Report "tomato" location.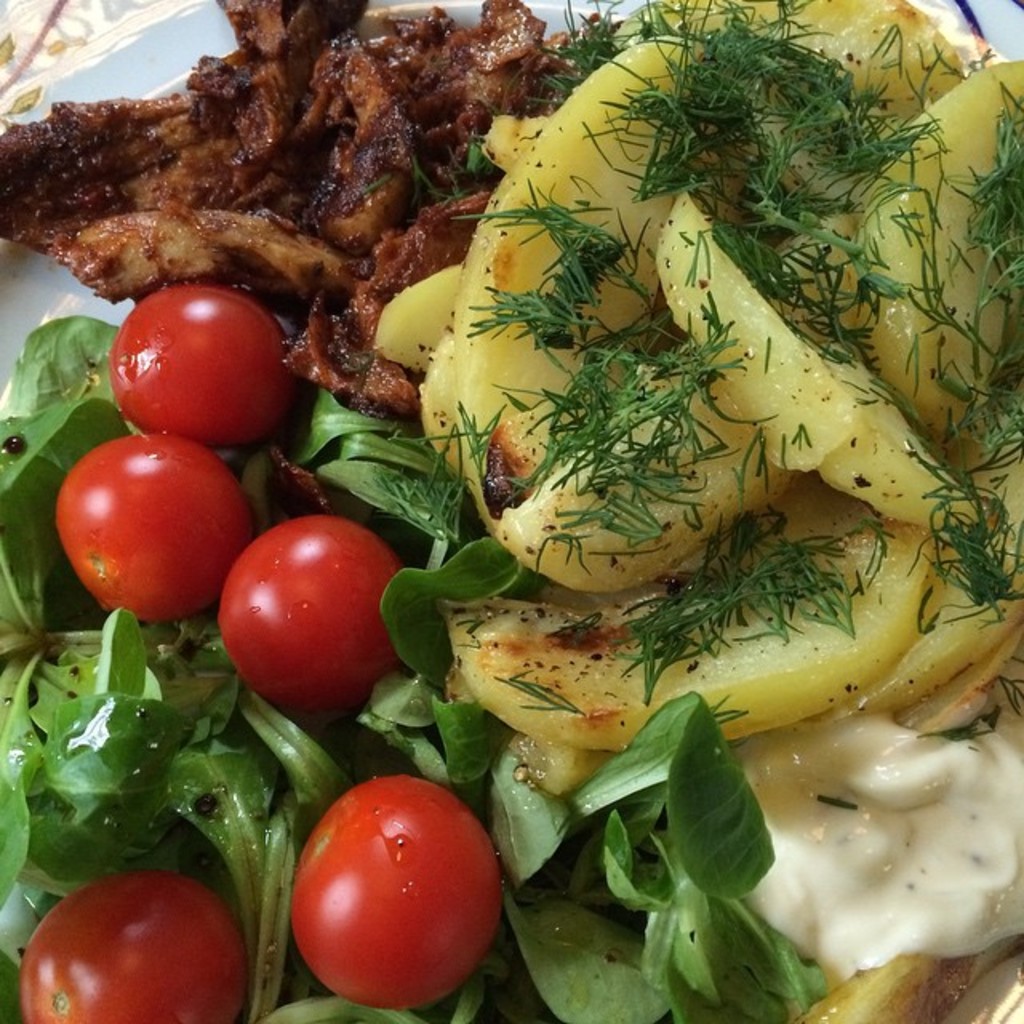
Report: <bbox>22, 862, 232, 1022</bbox>.
